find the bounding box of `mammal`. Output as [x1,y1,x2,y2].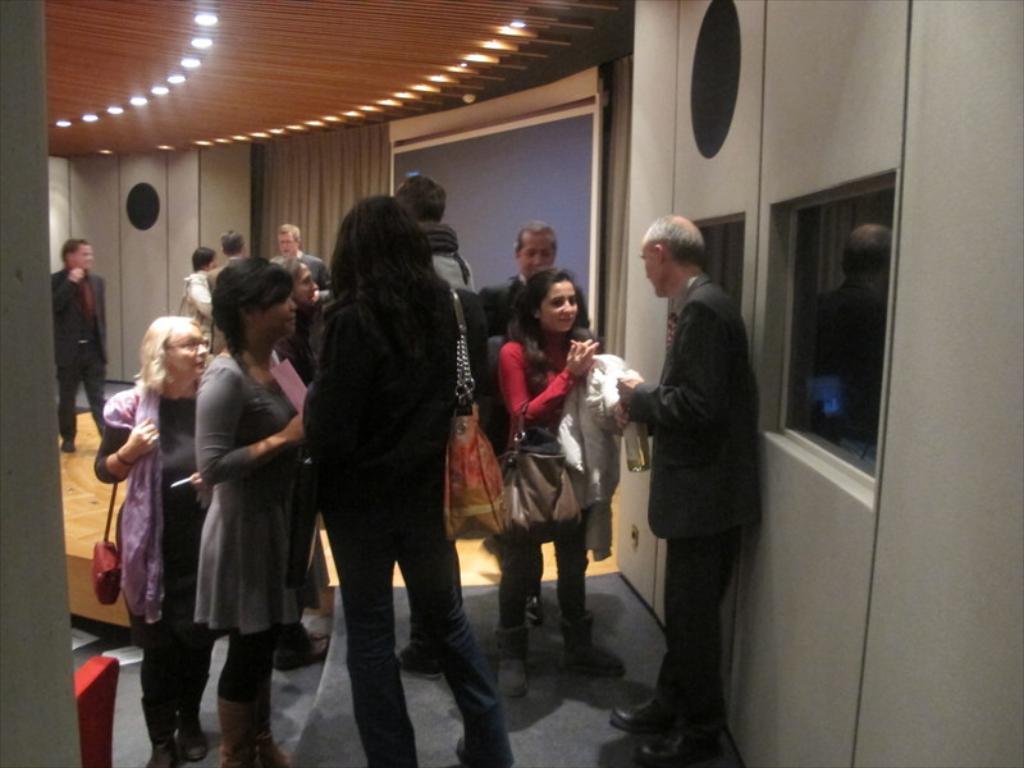
[492,262,614,695].
